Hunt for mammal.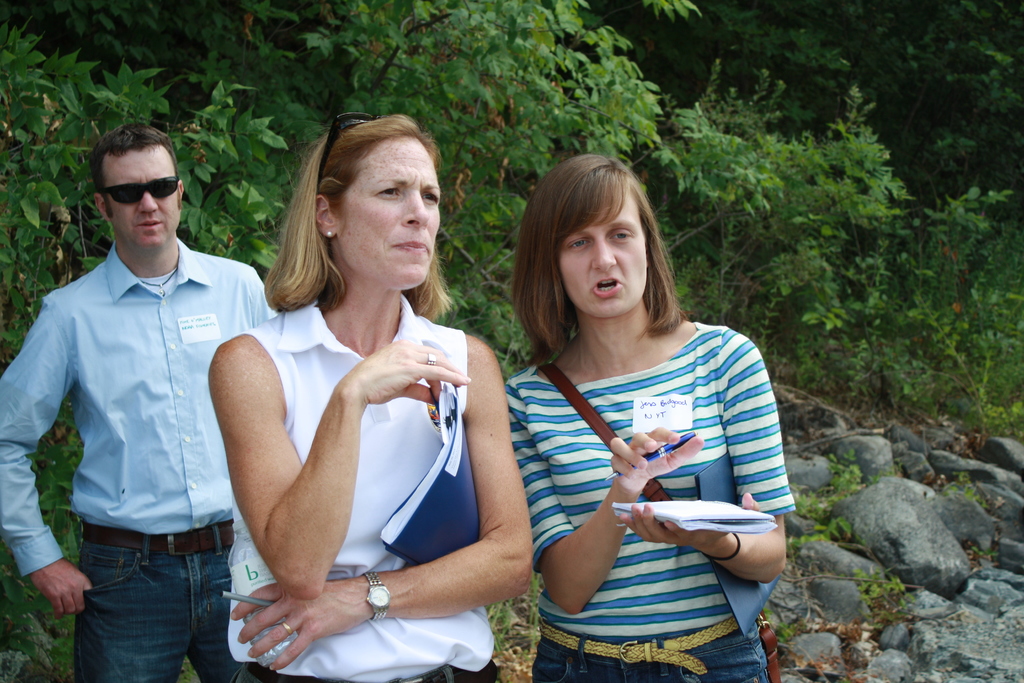
Hunted down at [0,128,280,682].
